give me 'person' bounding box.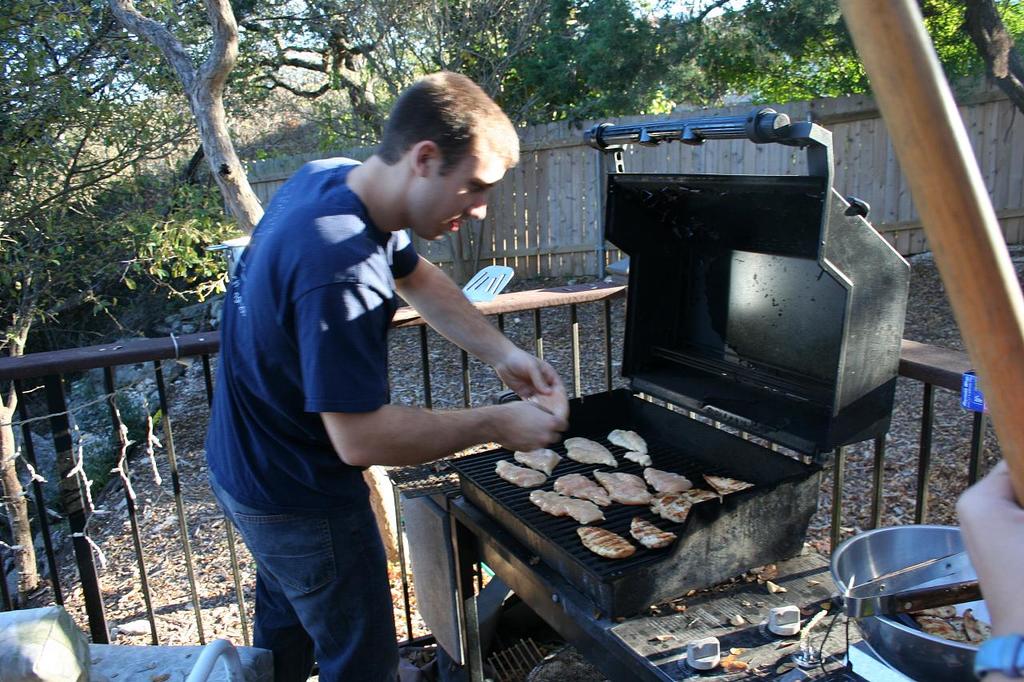
[left=194, top=78, right=573, bottom=681].
